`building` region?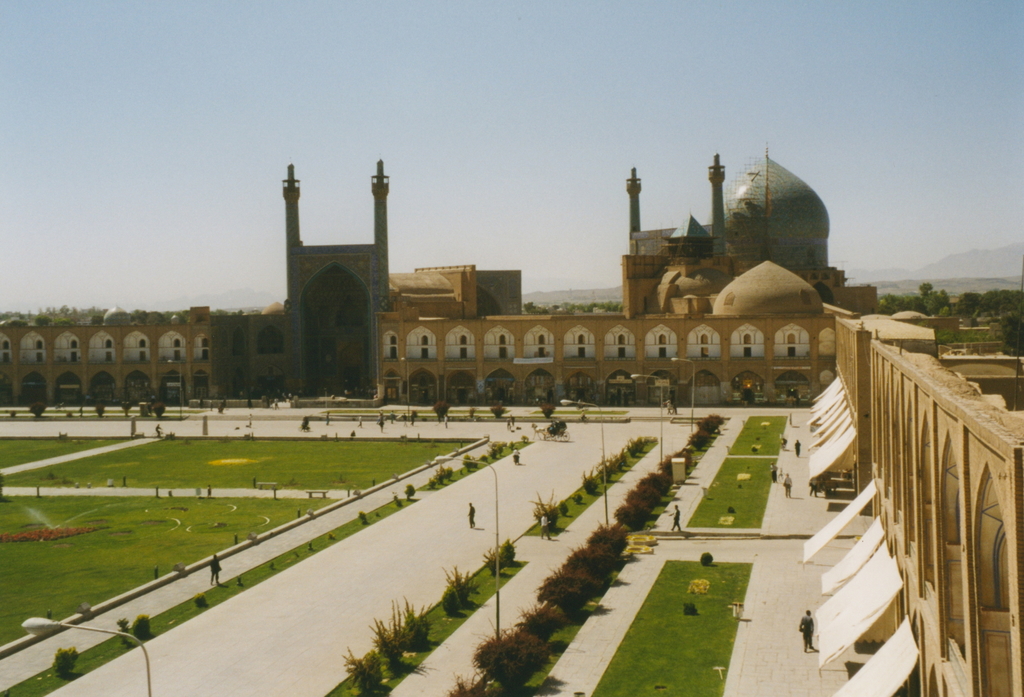
region(0, 134, 1023, 694)
